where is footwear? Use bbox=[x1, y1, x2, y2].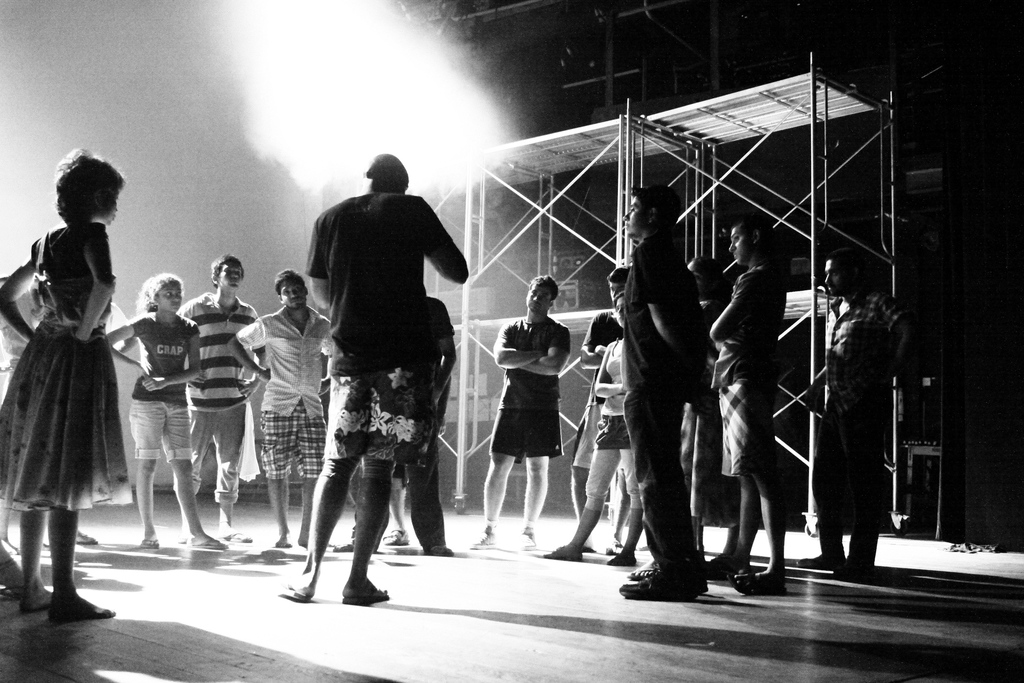
bbox=[140, 536, 161, 551].
